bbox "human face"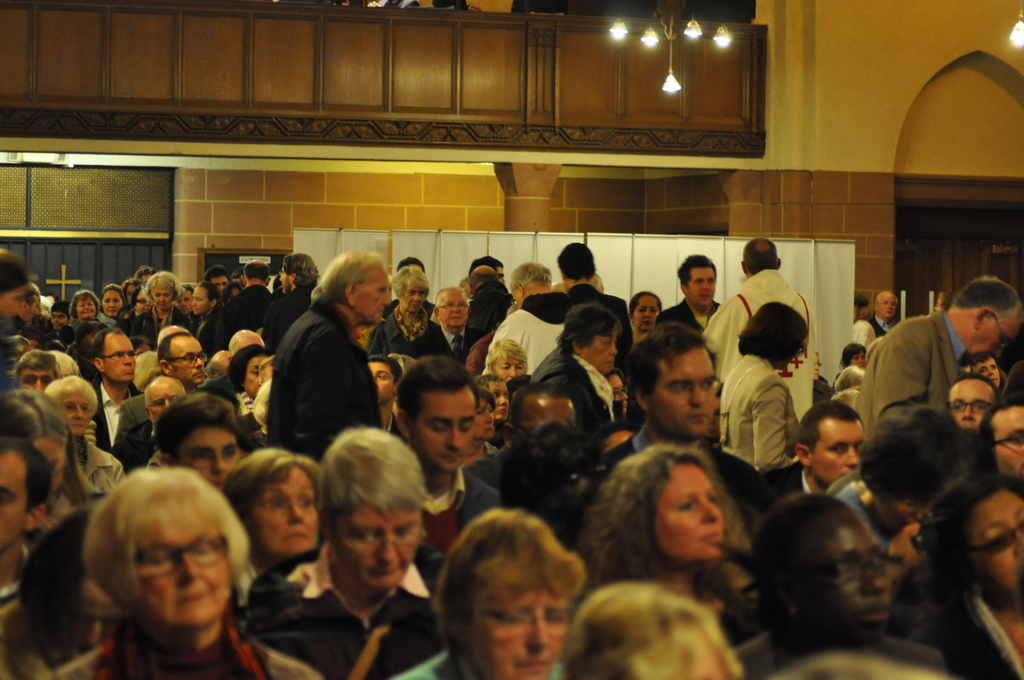
<box>881,492,930,529</box>
